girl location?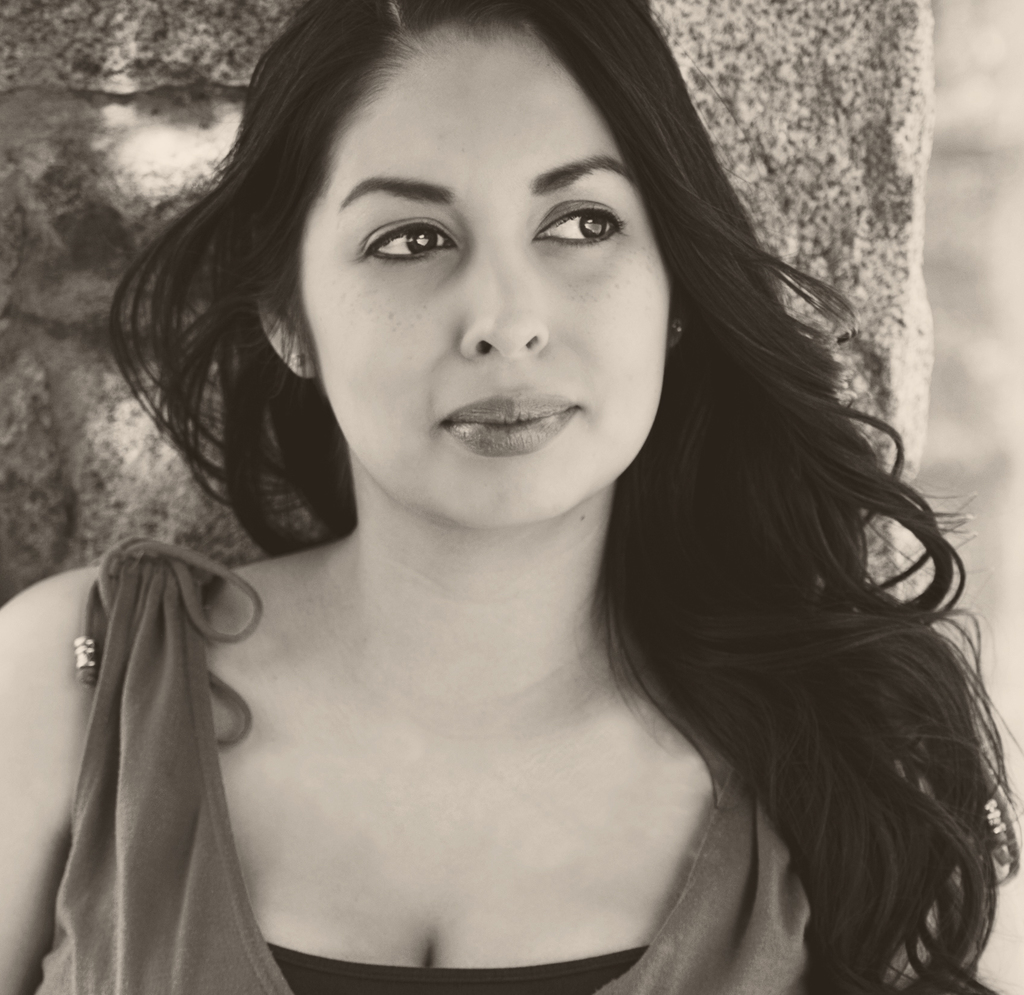
box=[0, 0, 1023, 994]
